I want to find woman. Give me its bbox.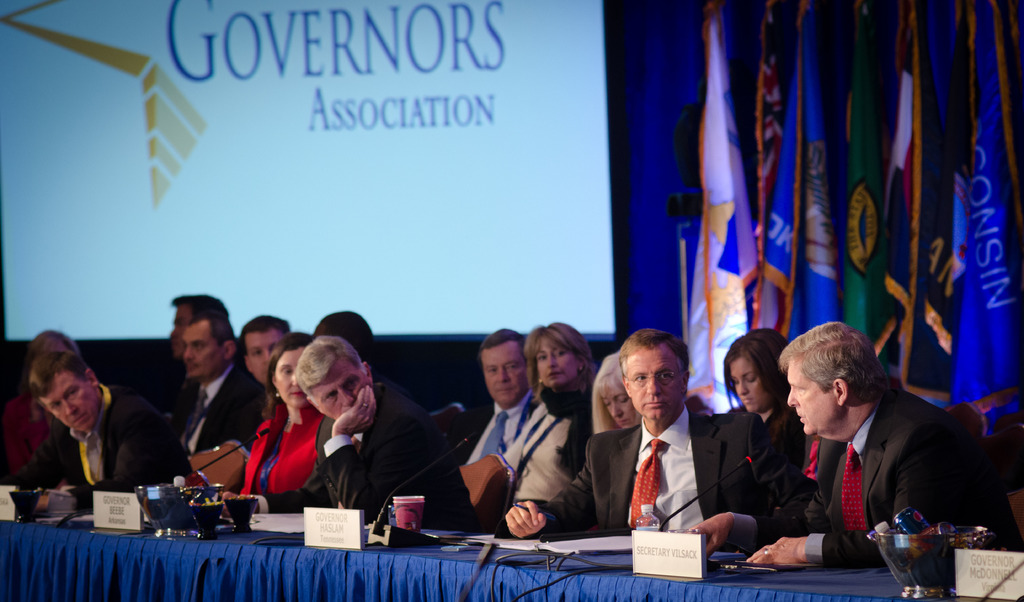
x1=707 y1=331 x2=805 y2=514.
